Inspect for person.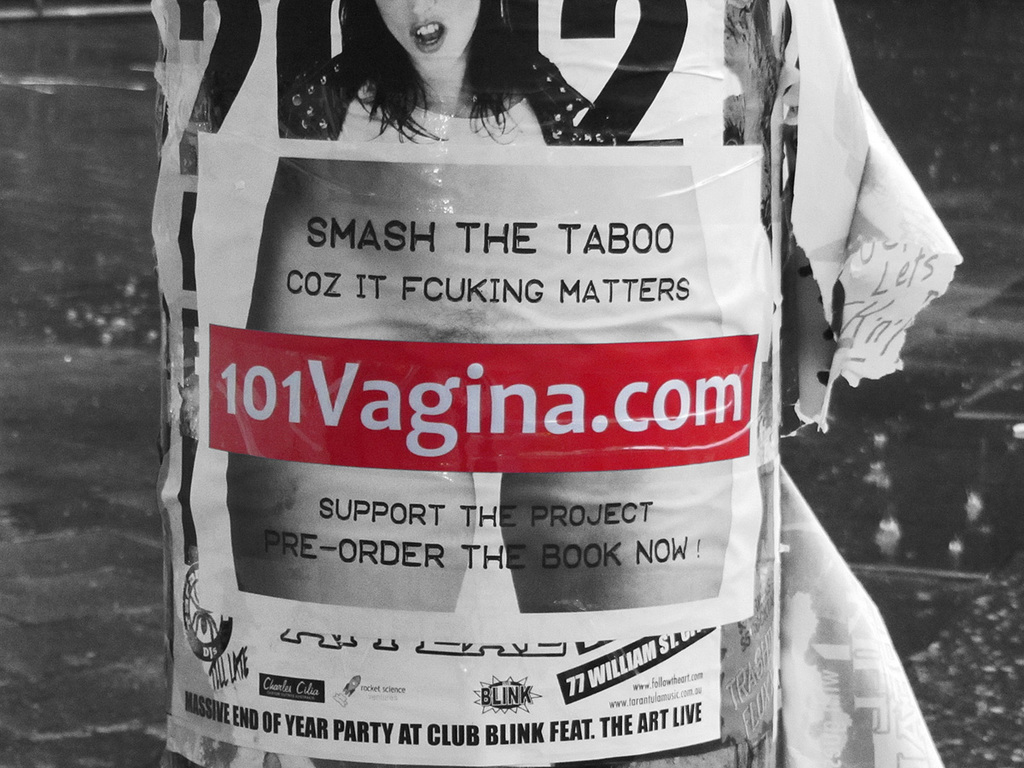
Inspection: <region>280, 0, 620, 142</region>.
